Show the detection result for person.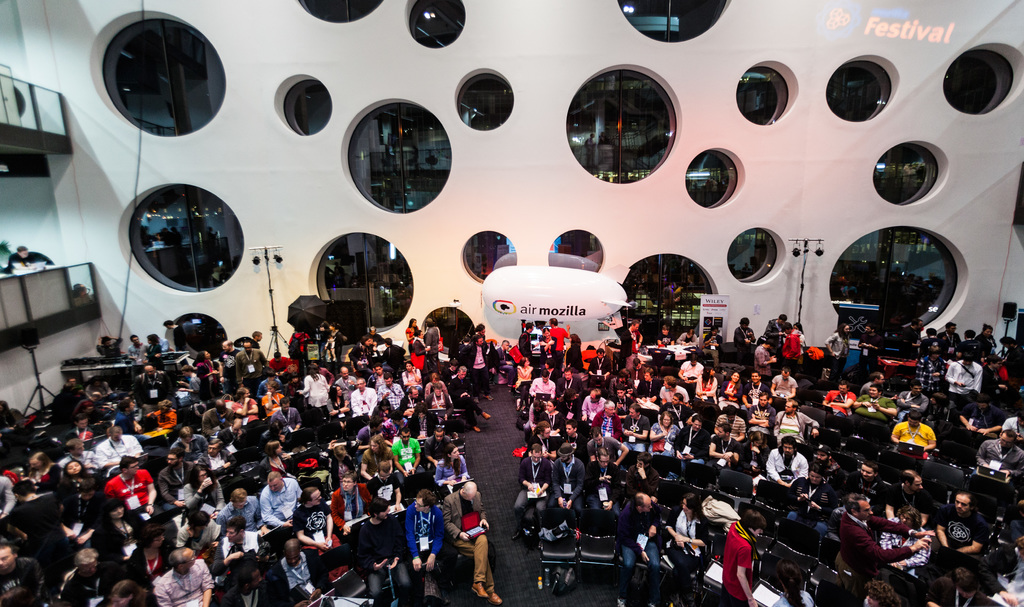
detection(289, 329, 313, 359).
